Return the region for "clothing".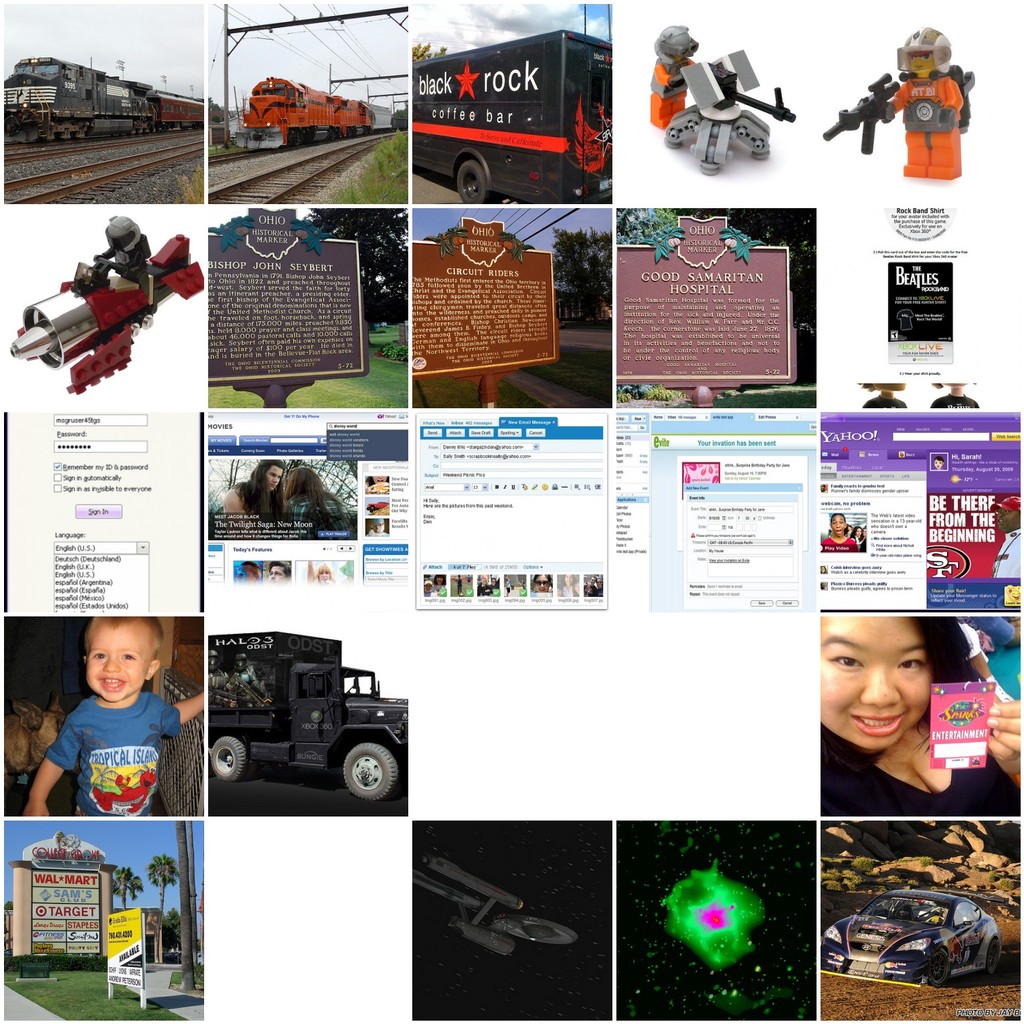
[x1=887, y1=72, x2=964, y2=191].
